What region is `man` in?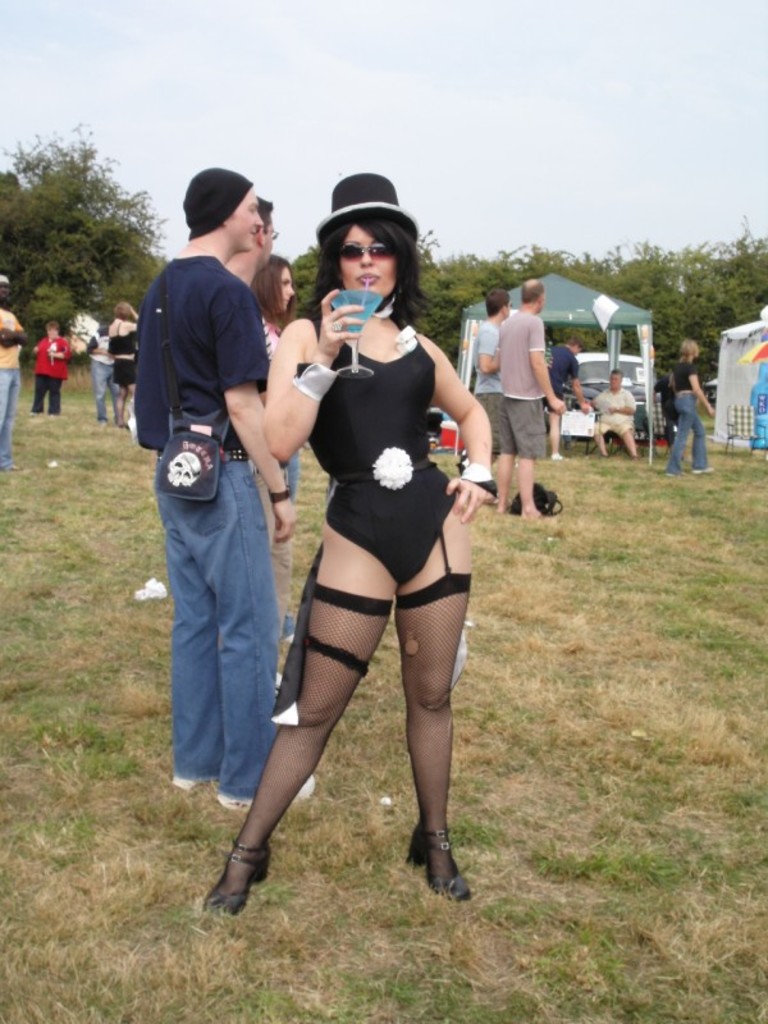
544, 333, 593, 462.
